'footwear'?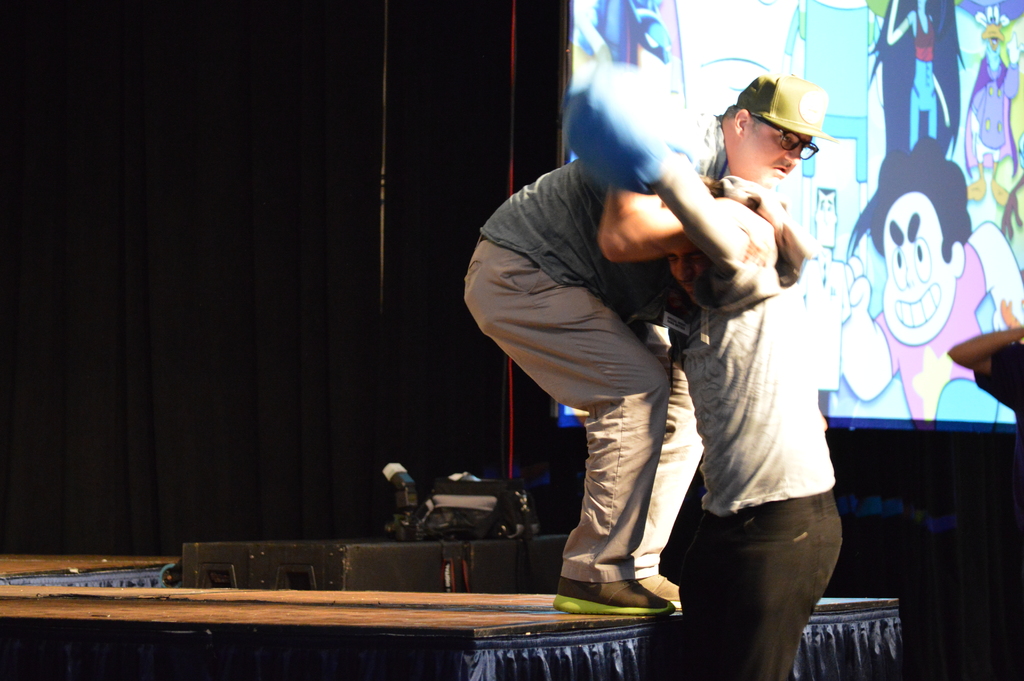
<region>545, 571, 657, 636</region>
